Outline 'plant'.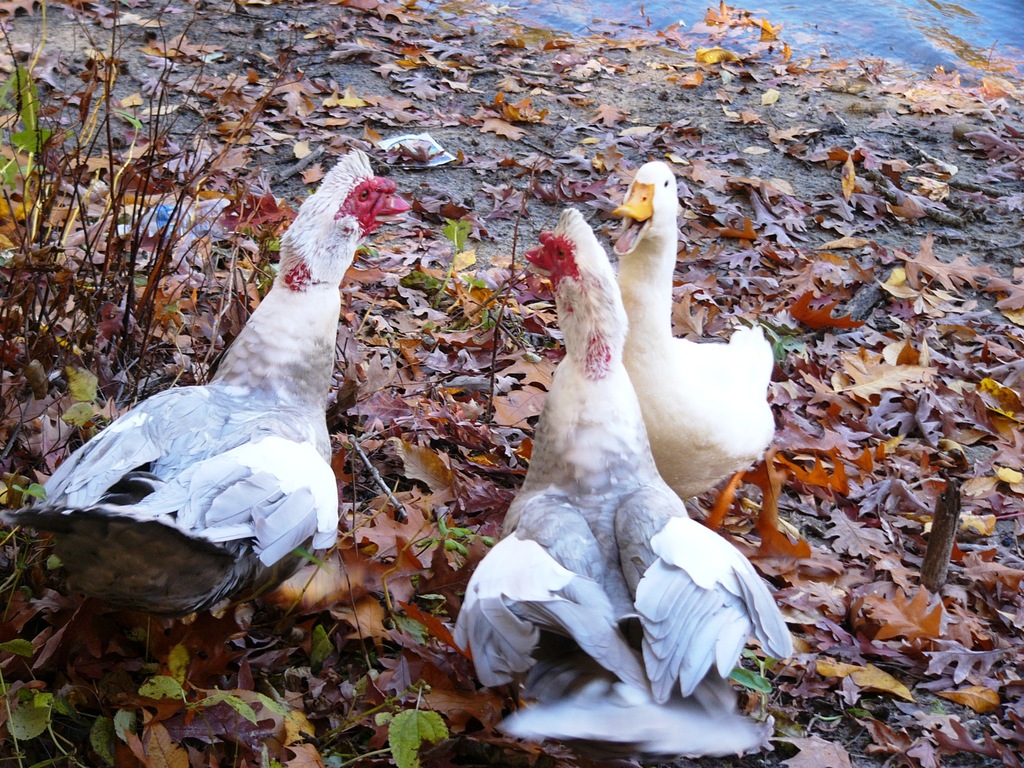
Outline: [465, 296, 509, 332].
